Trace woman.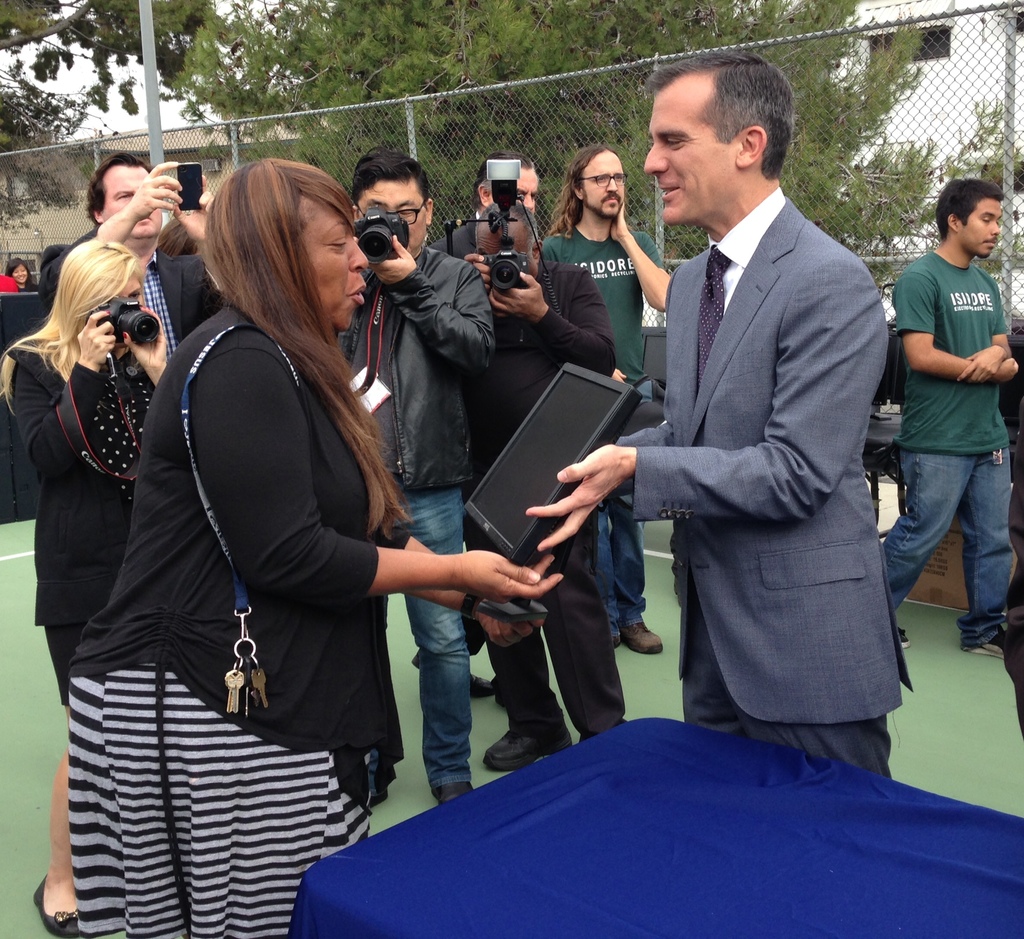
Traced to x1=5, y1=257, x2=39, y2=292.
